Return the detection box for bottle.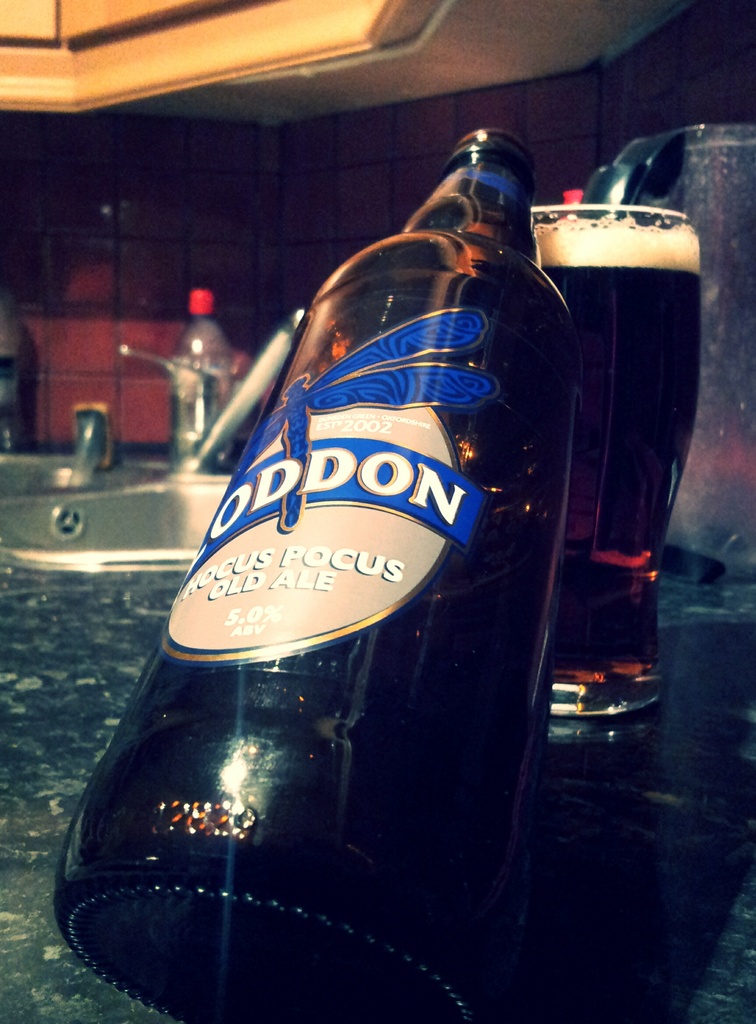
box(56, 116, 628, 991).
